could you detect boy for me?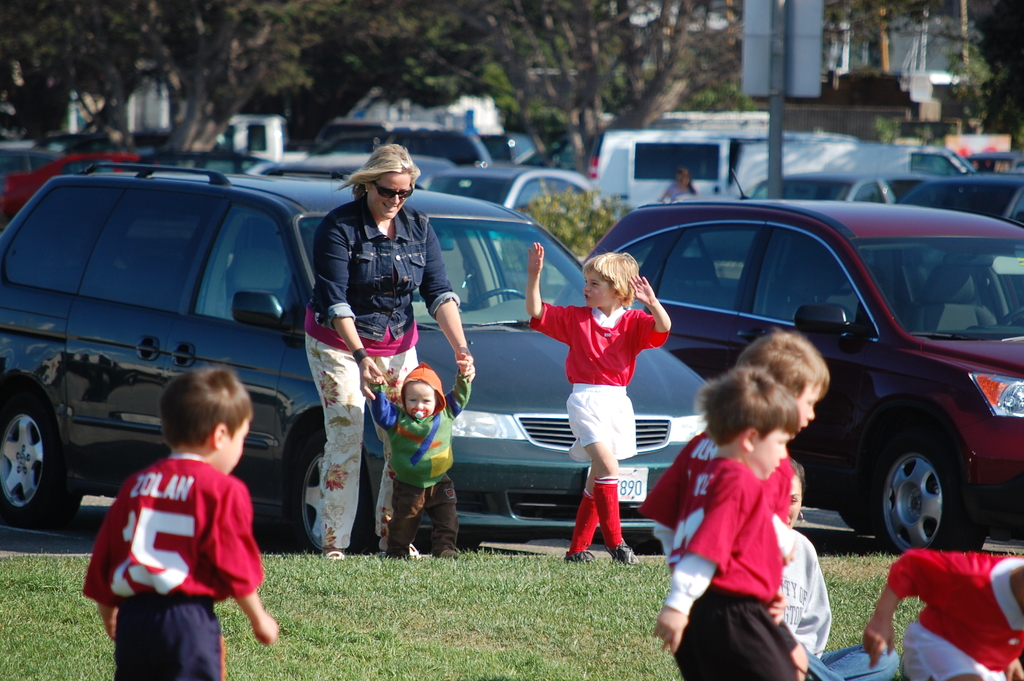
Detection result: l=522, t=250, r=674, b=566.
